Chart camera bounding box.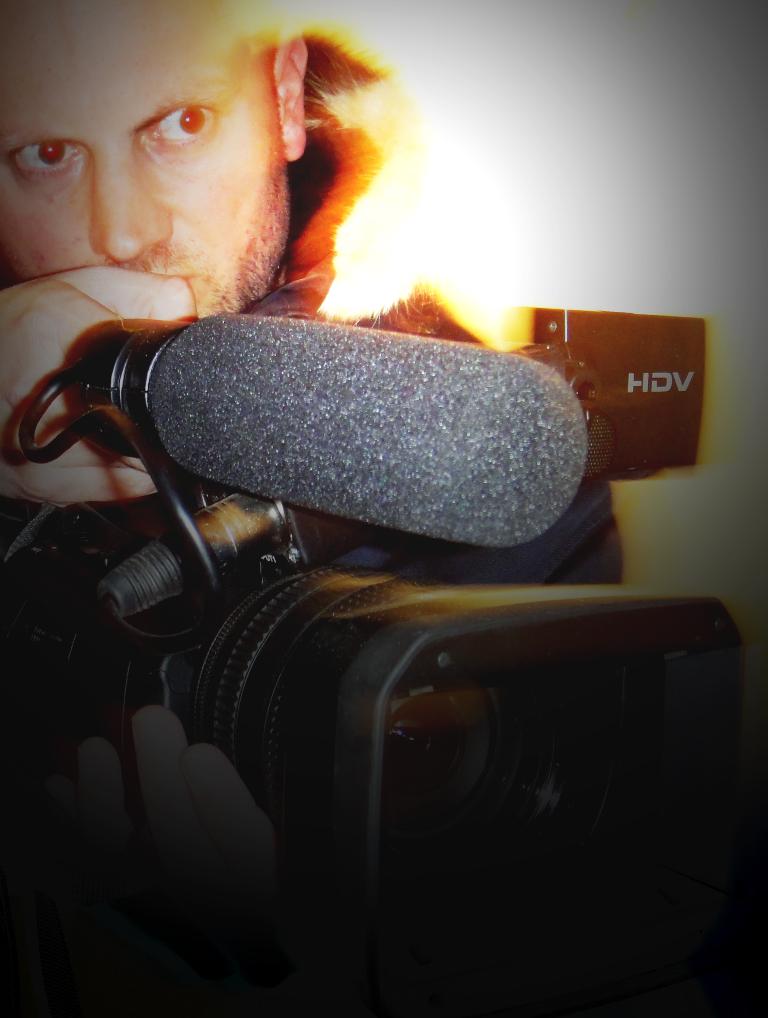
Charted: (x1=0, y1=302, x2=762, y2=991).
